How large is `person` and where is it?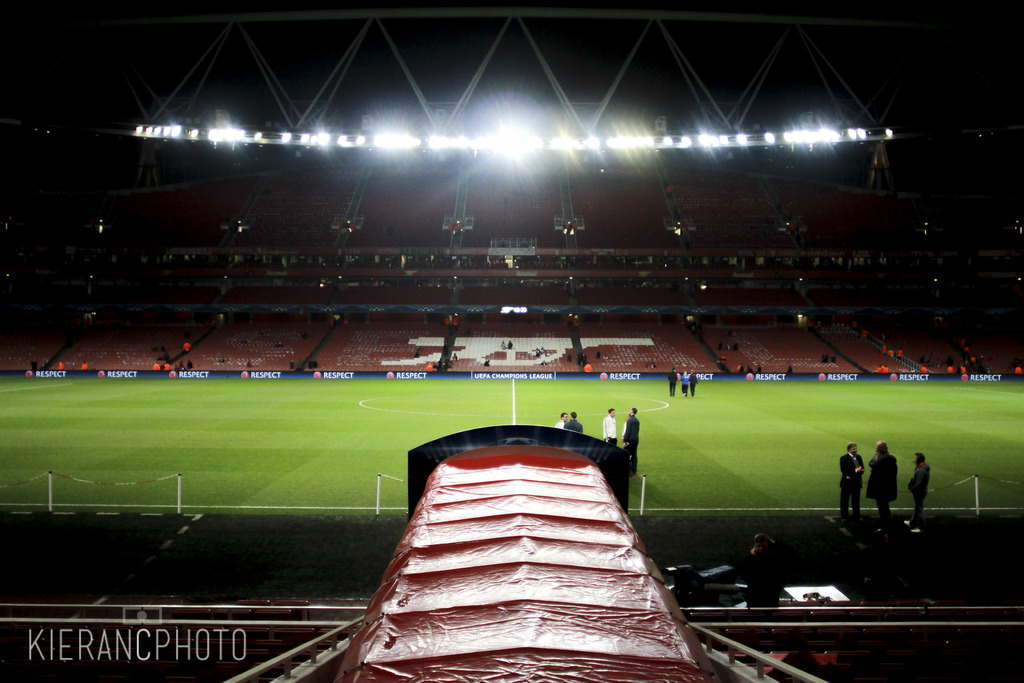
Bounding box: {"x1": 840, "y1": 441, "x2": 867, "y2": 521}.
